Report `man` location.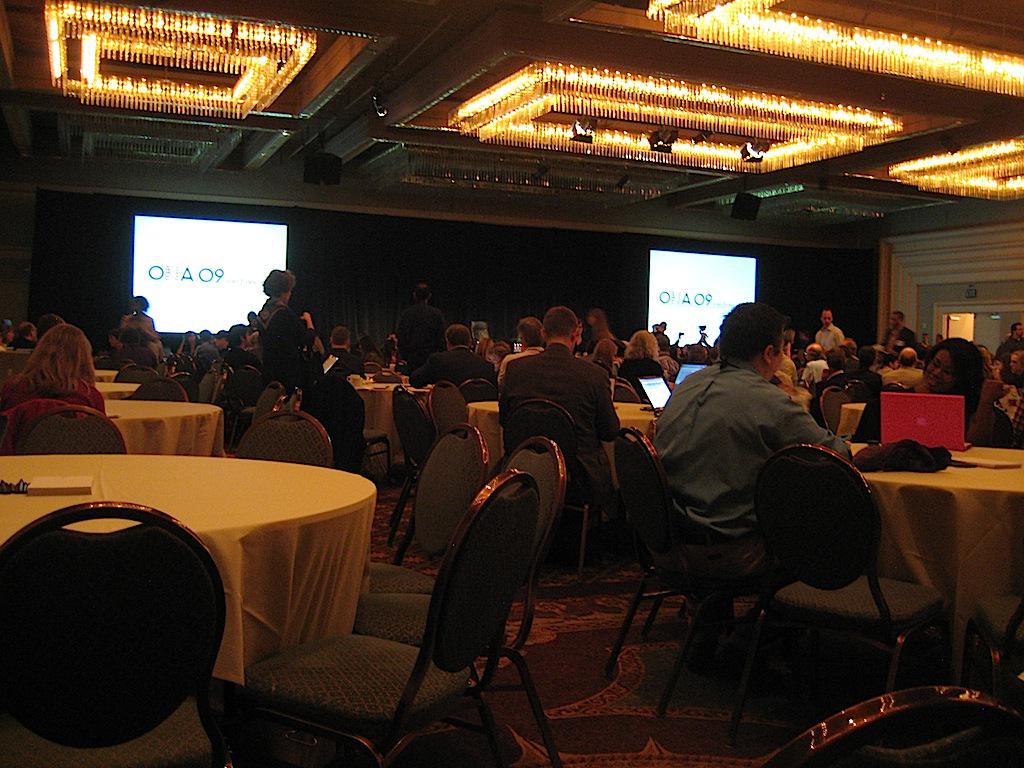
Report: bbox(393, 281, 447, 367).
